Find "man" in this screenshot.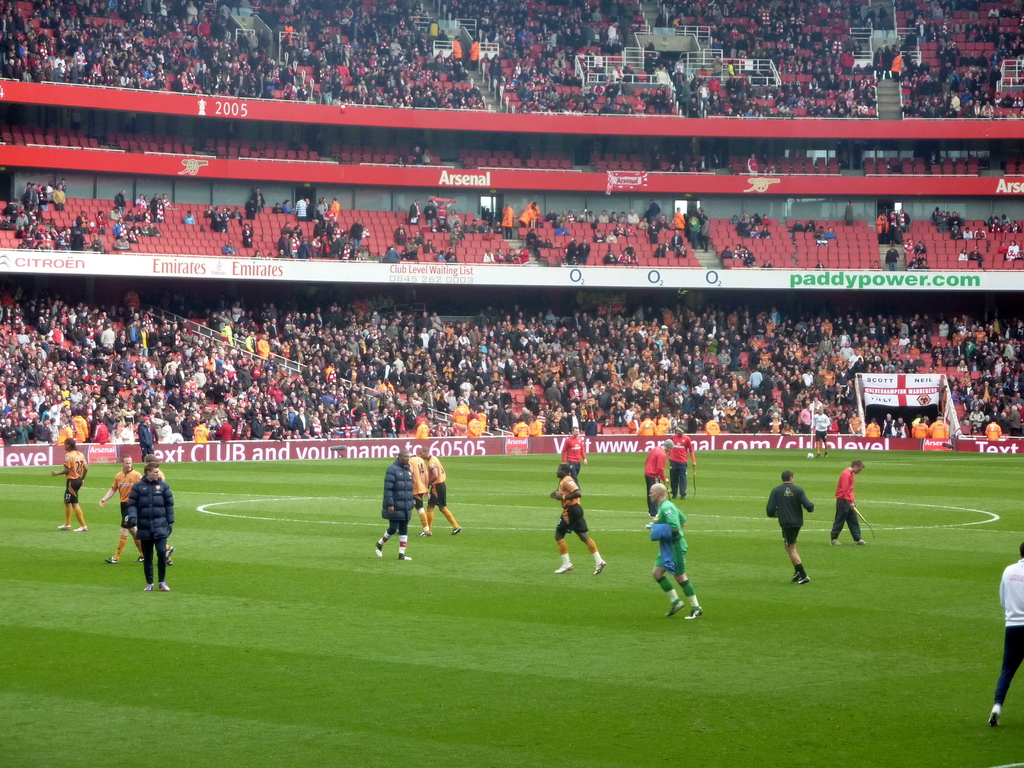
The bounding box for "man" is (408, 450, 434, 539).
